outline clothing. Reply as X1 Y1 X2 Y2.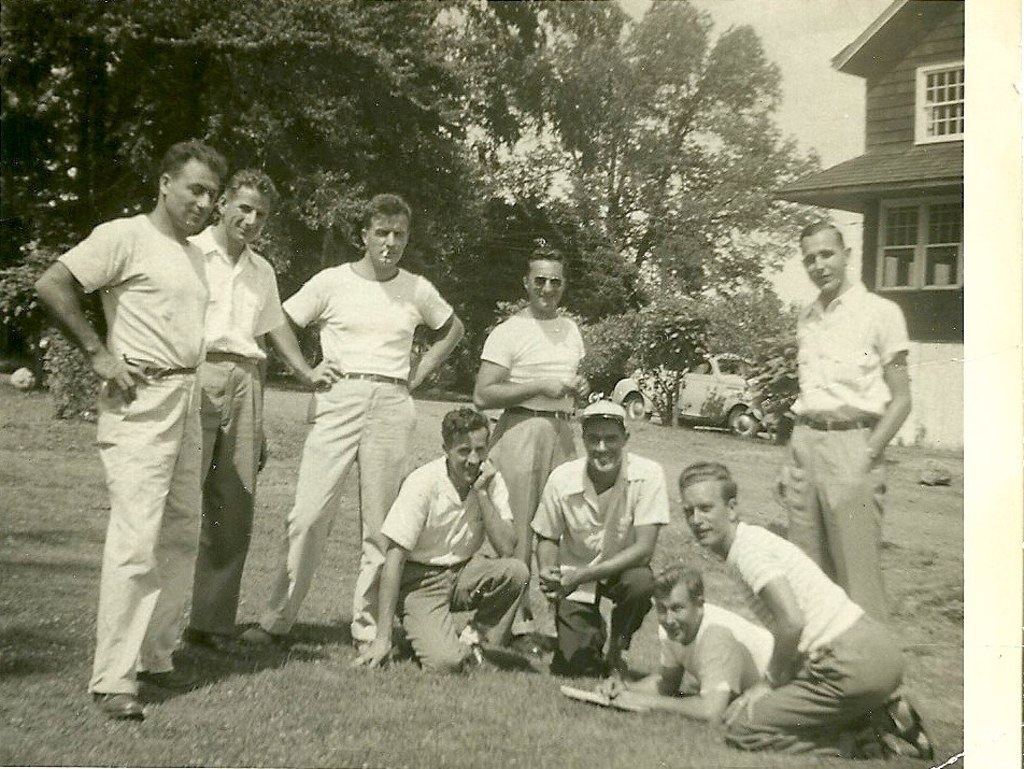
53 211 211 693.
